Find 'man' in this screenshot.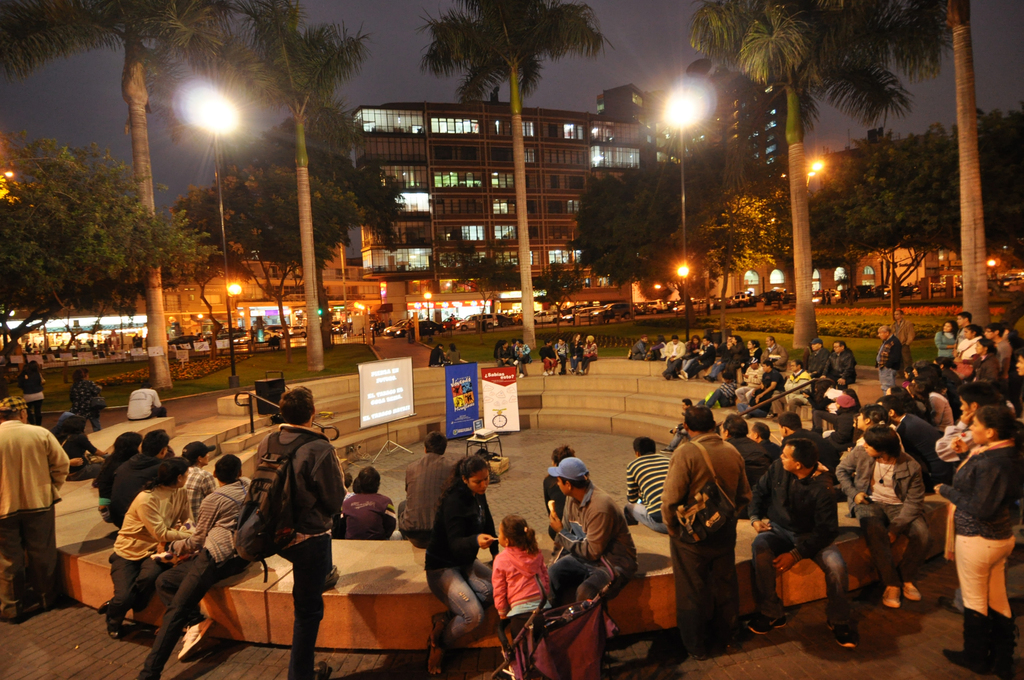
The bounding box for 'man' is [880,321,908,396].
